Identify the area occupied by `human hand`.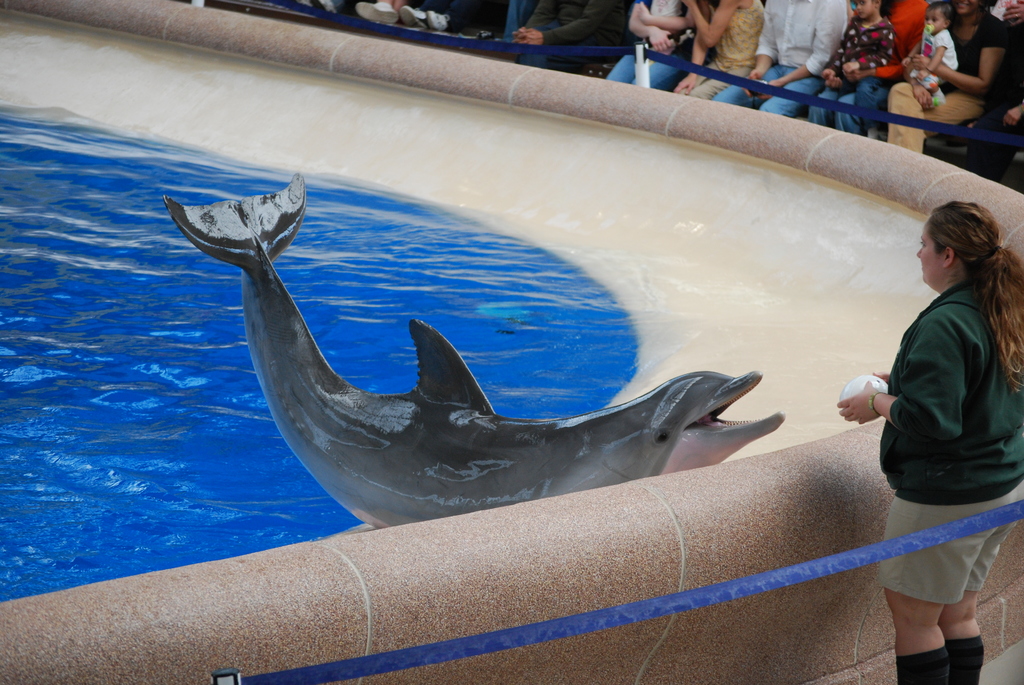
Area: <box>848,72,867,84</box>.
